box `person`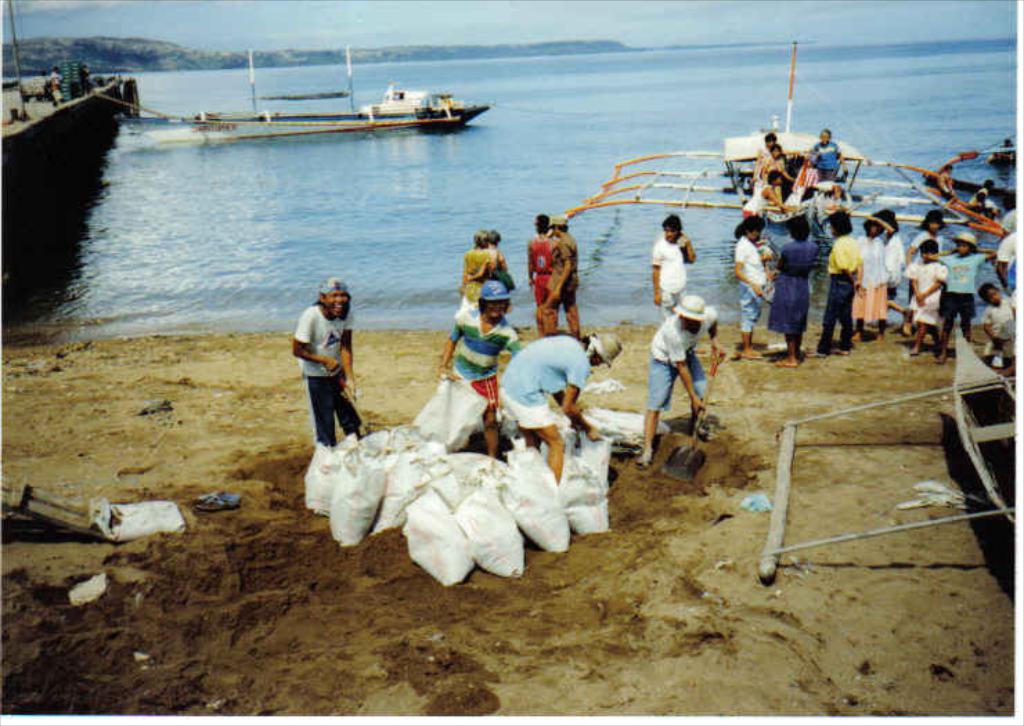
bbox=(971, 181, 1000, 207)
